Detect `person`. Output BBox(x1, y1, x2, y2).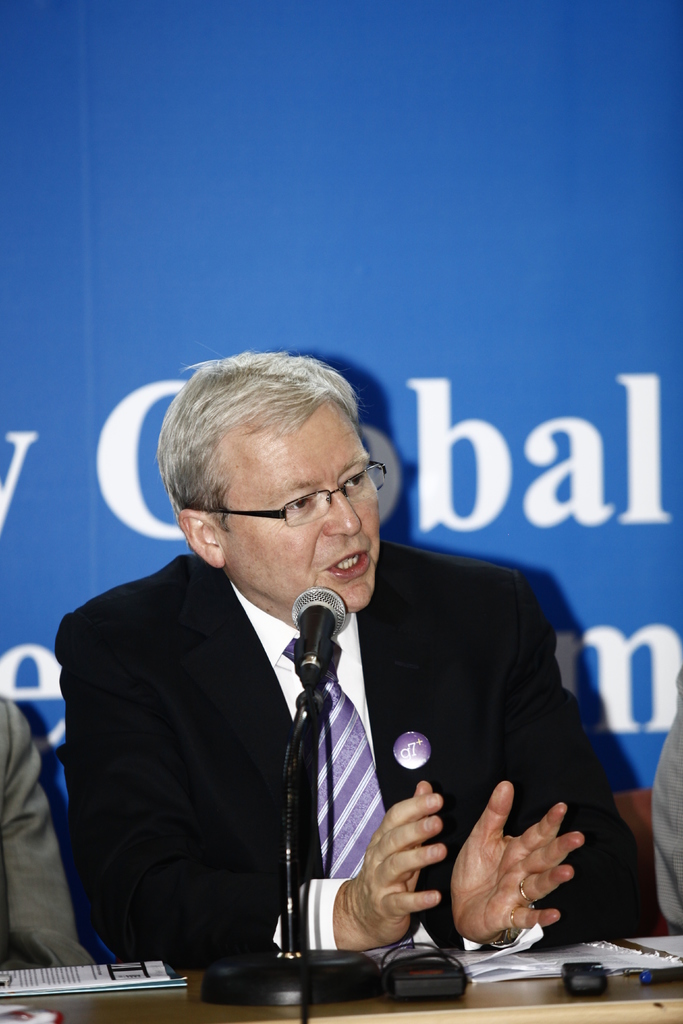
BBox(0, 693, 99, 975).
